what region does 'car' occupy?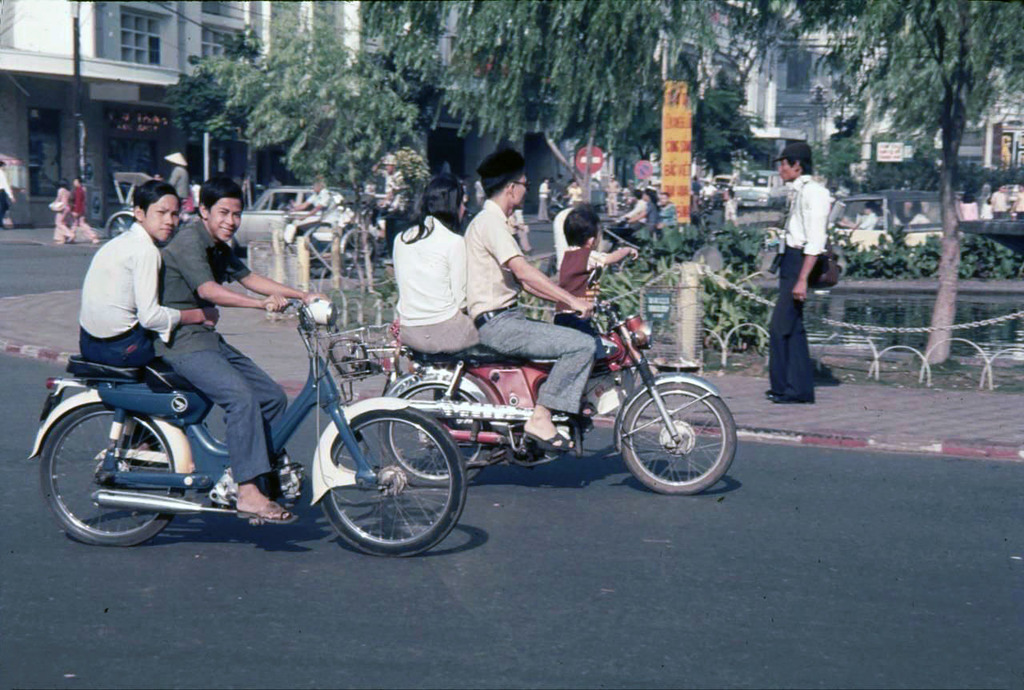
[x1=183, y1=185, x2=382, y2=262].
